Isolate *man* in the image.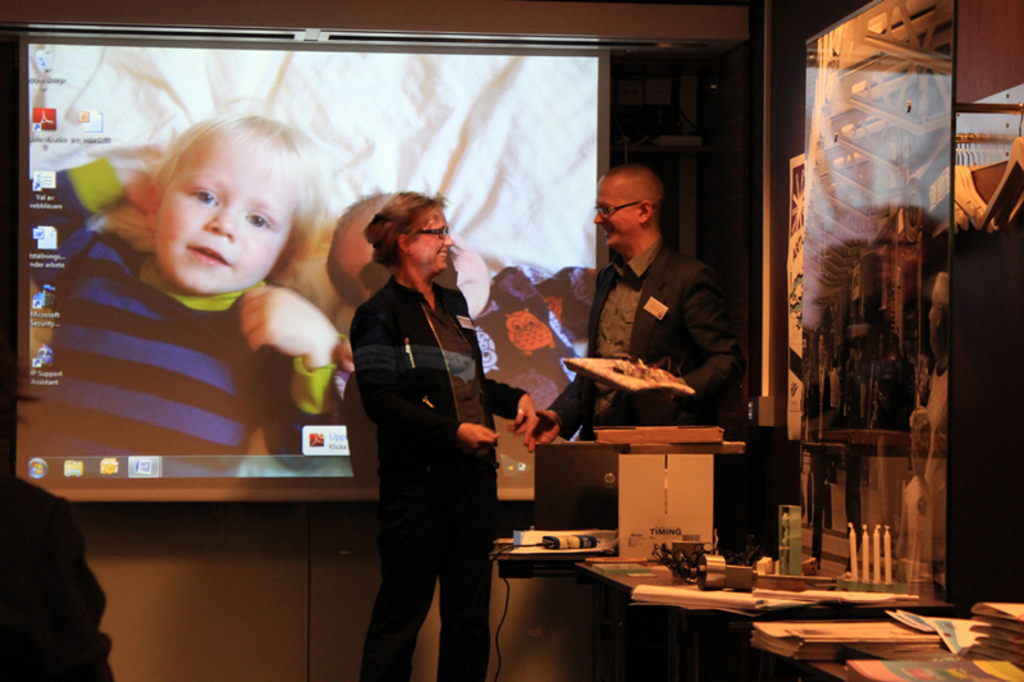
Isolated region: rect(562, 152, 748, 452).
